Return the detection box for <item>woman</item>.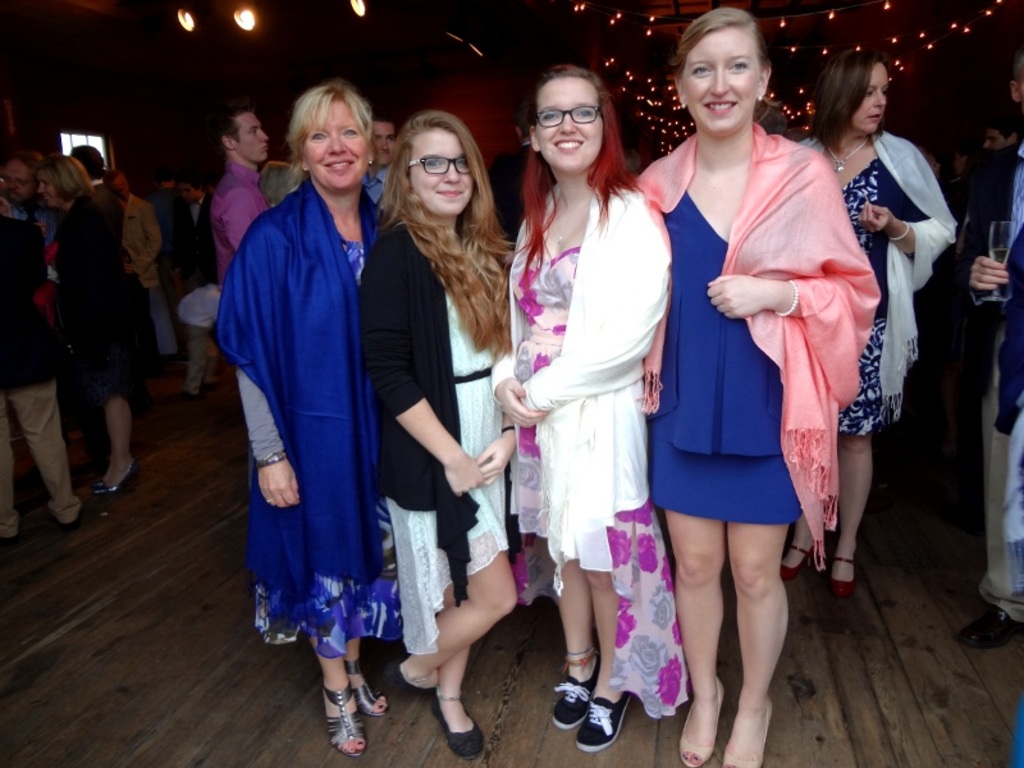
(x1=485, y1=70, x2=681, y2=756).
